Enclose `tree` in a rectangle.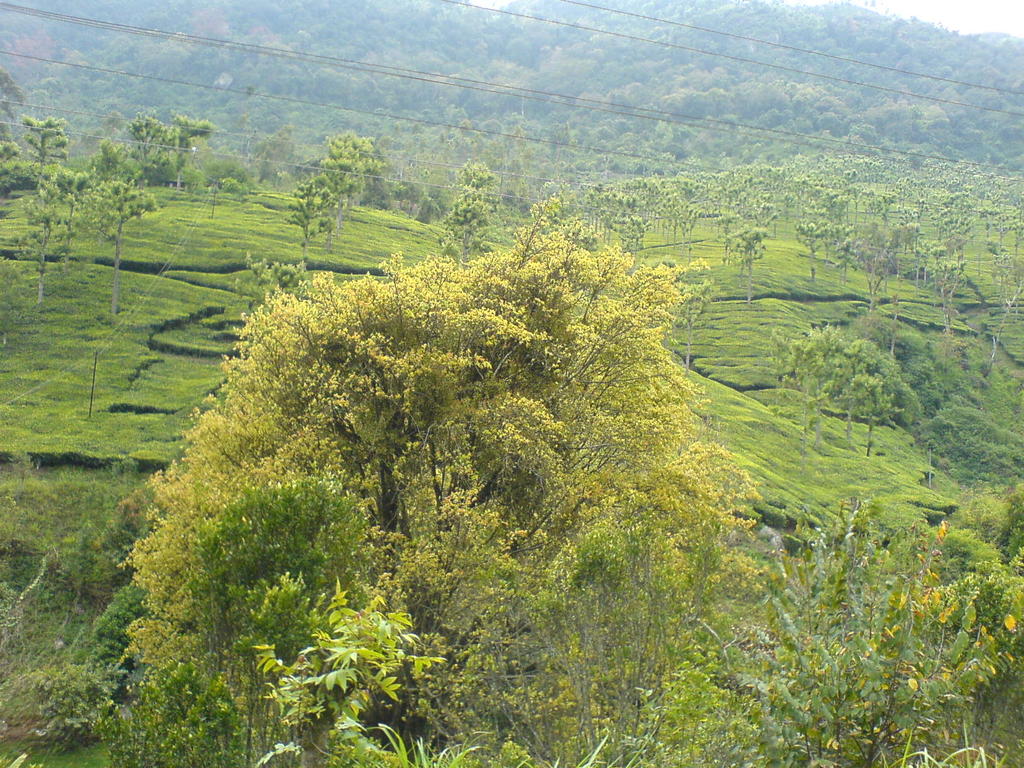
579 184 643 253.
